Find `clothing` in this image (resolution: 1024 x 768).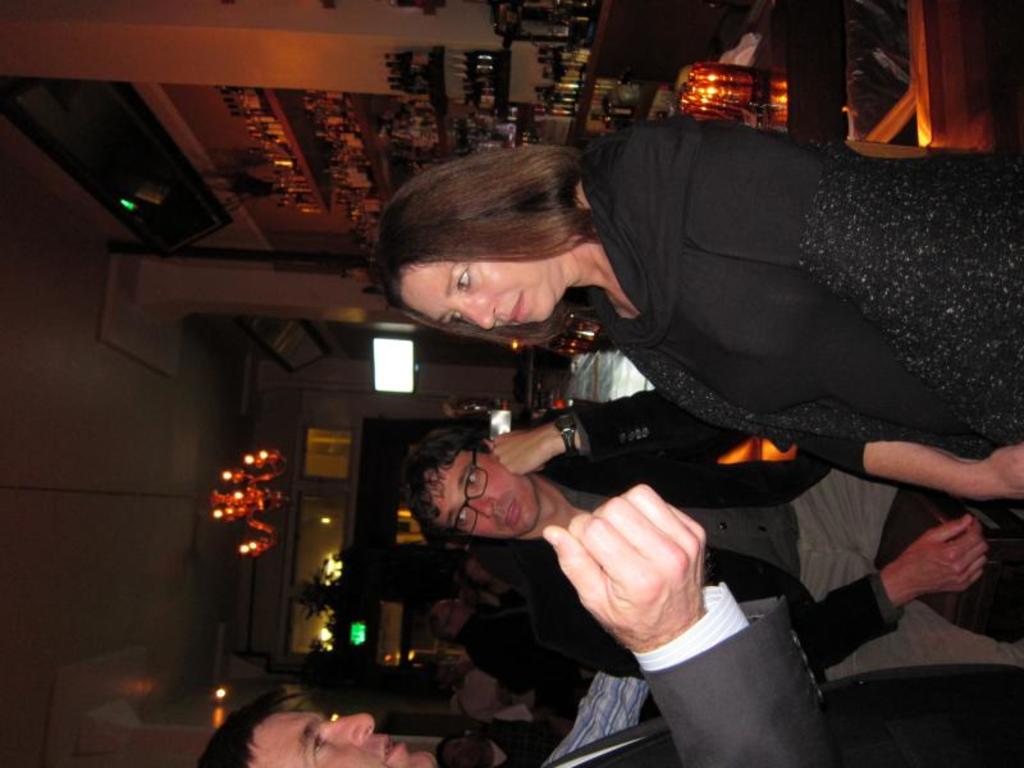
[left=536, top=580, right=1019, bottom=767].
